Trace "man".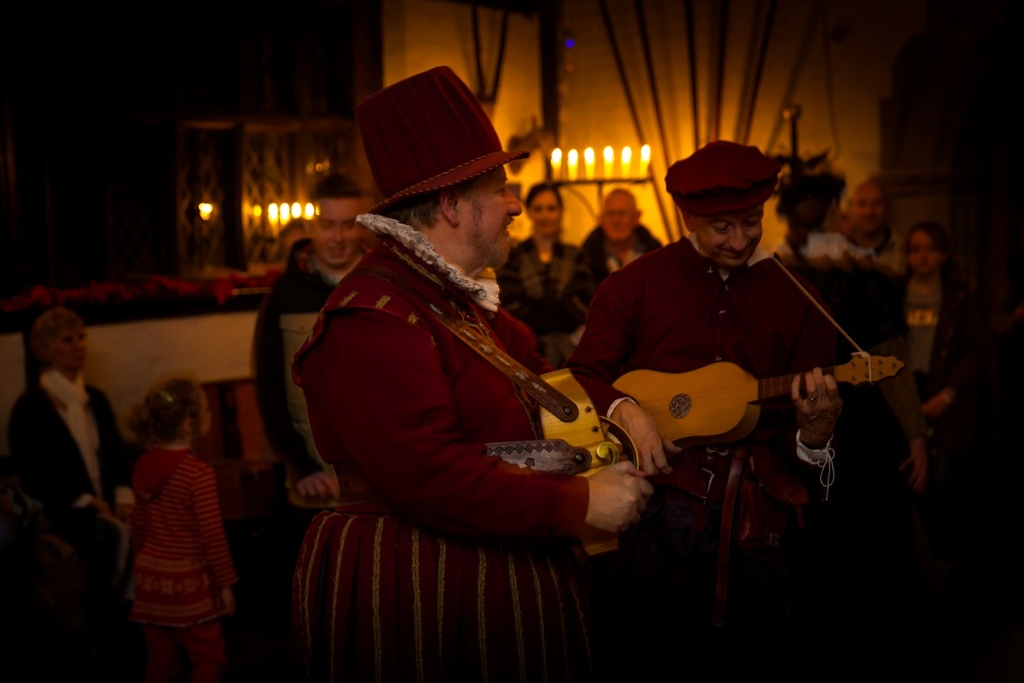
Traced to [271, 84, 668, 668].
